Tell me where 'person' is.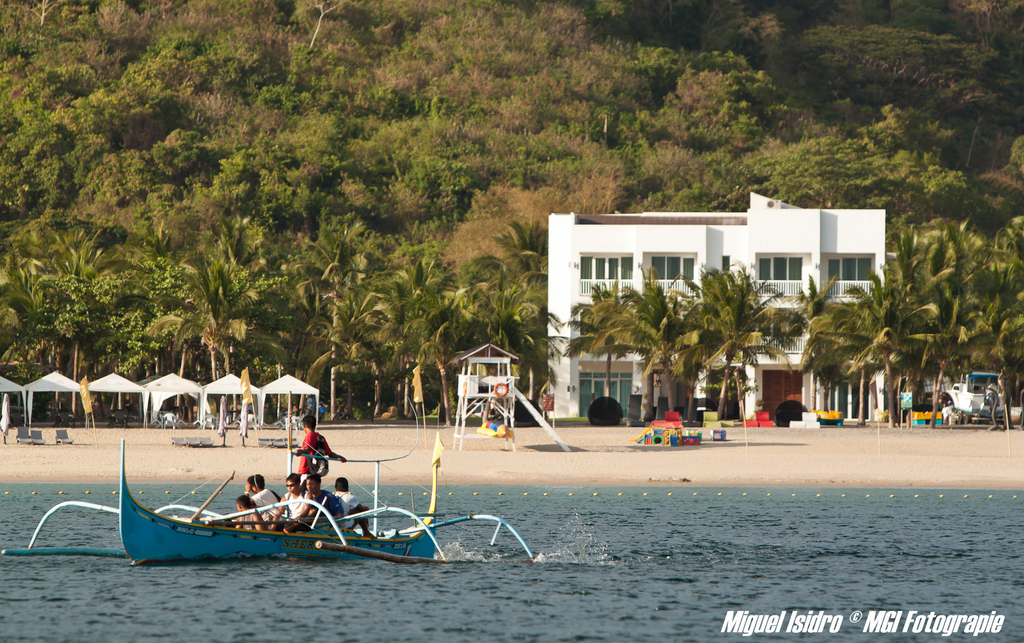
'person' is at l=265, t=476, r=304, b=534.
